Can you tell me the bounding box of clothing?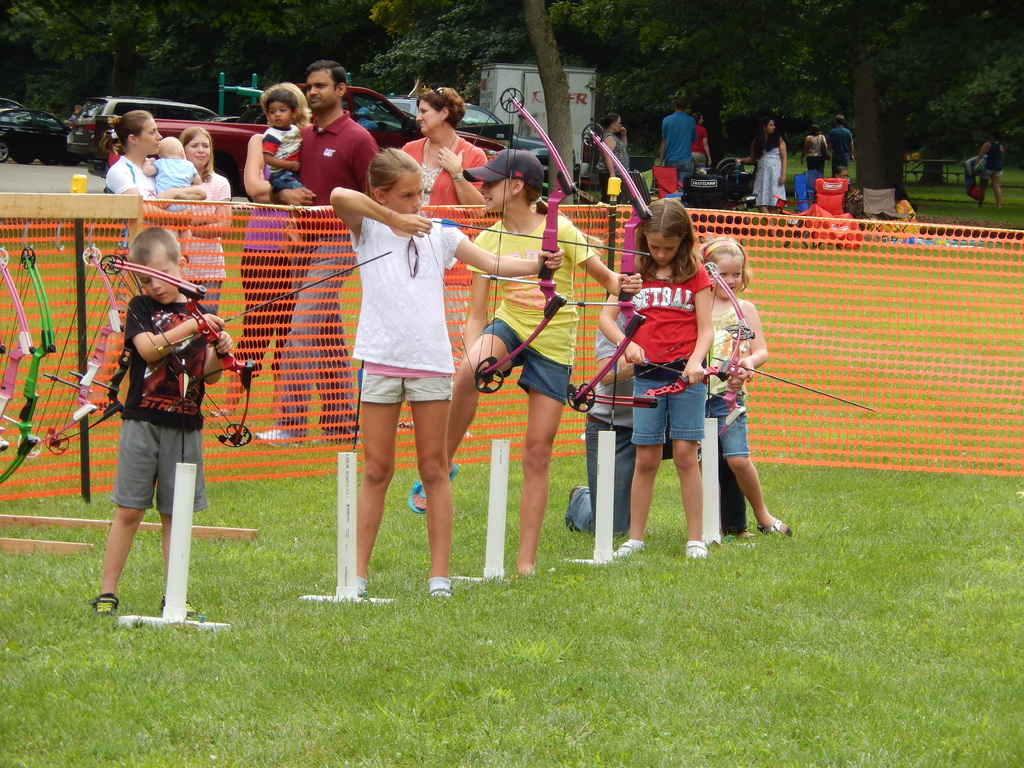
left=109, top=295, right=216, bottom=509.
